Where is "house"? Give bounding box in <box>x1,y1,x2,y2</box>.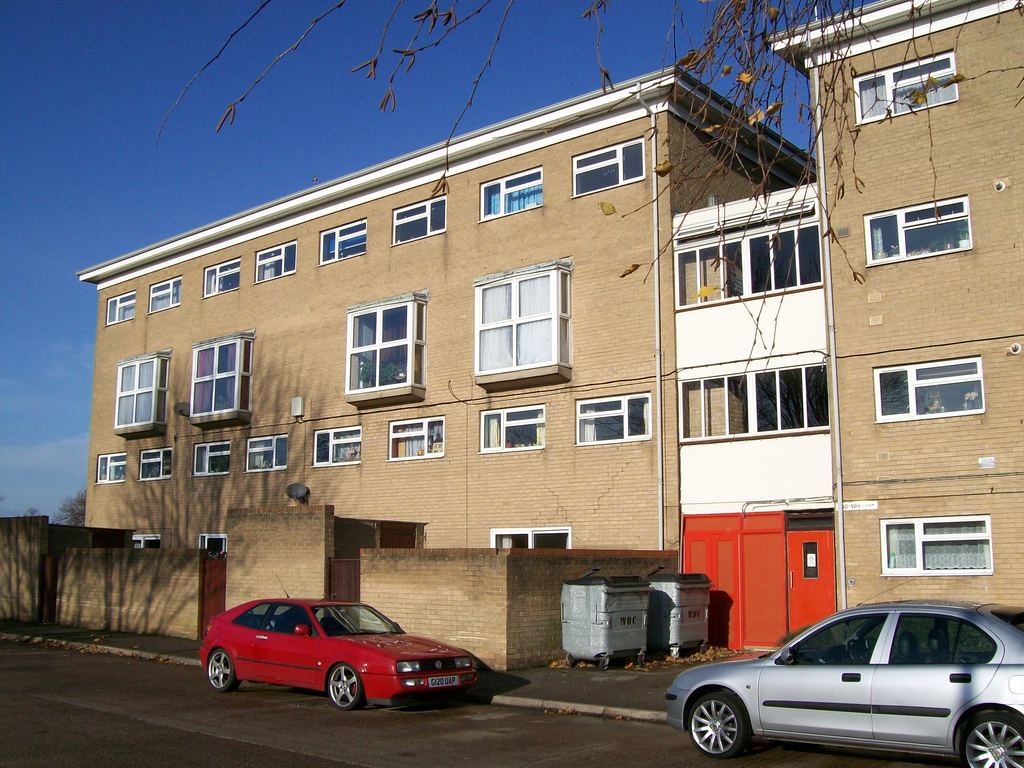
<box>789,0,1023,650</box>.
